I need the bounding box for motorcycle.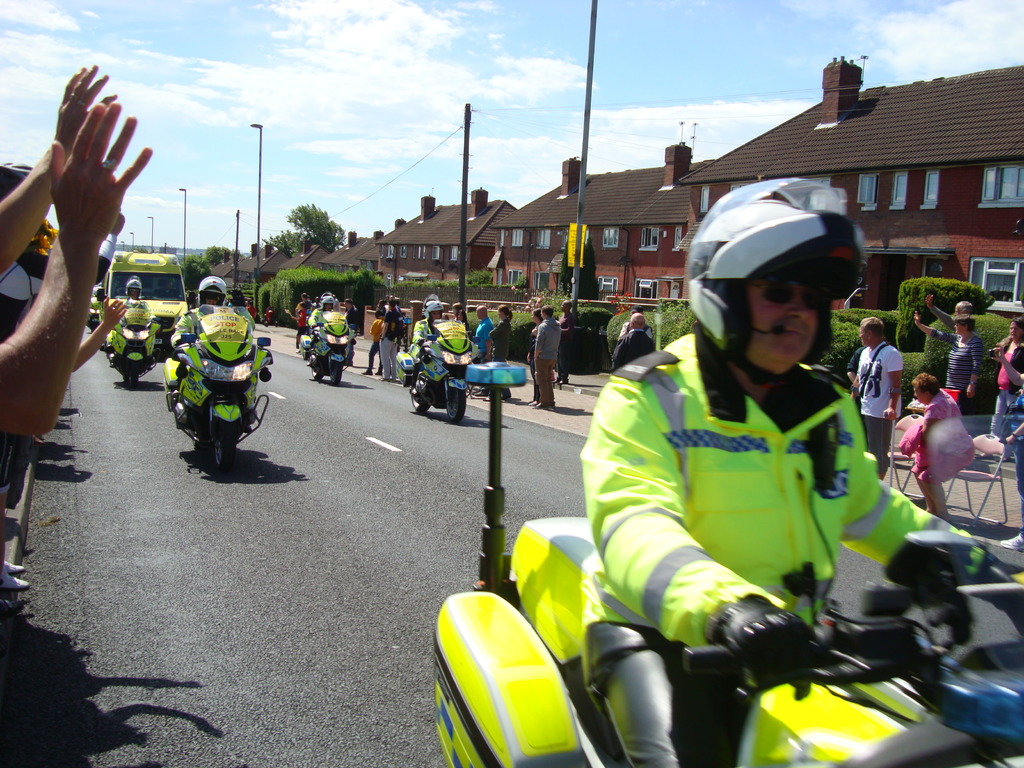
Here it is: bbox=(436, 524, 1019, 767).
